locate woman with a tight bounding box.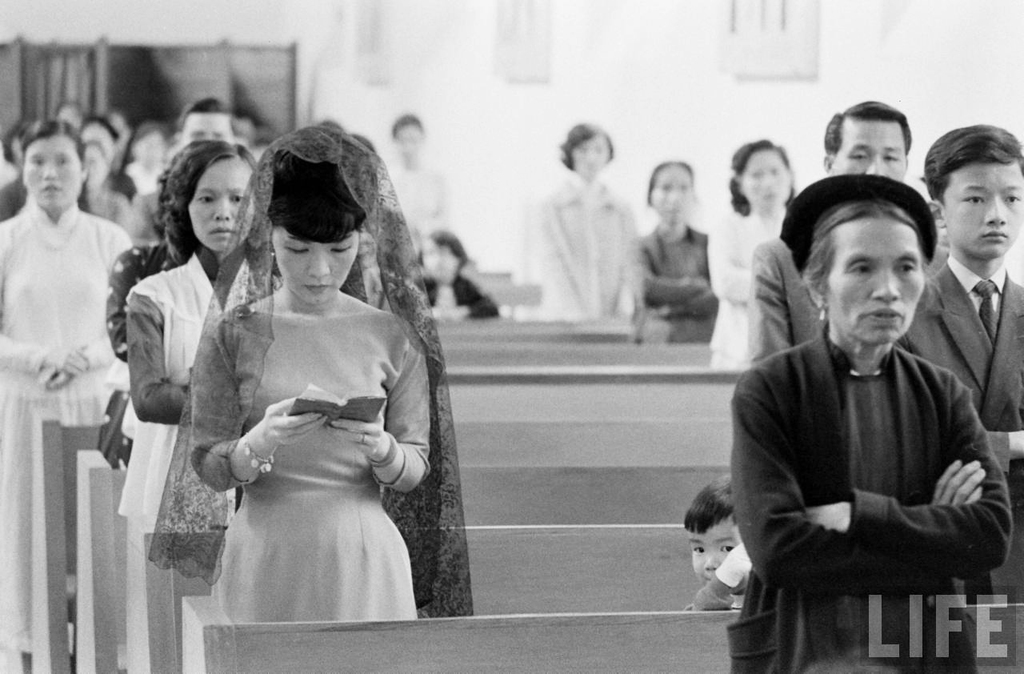
(x1=724, y1=175, x2=1012, y2=673).
